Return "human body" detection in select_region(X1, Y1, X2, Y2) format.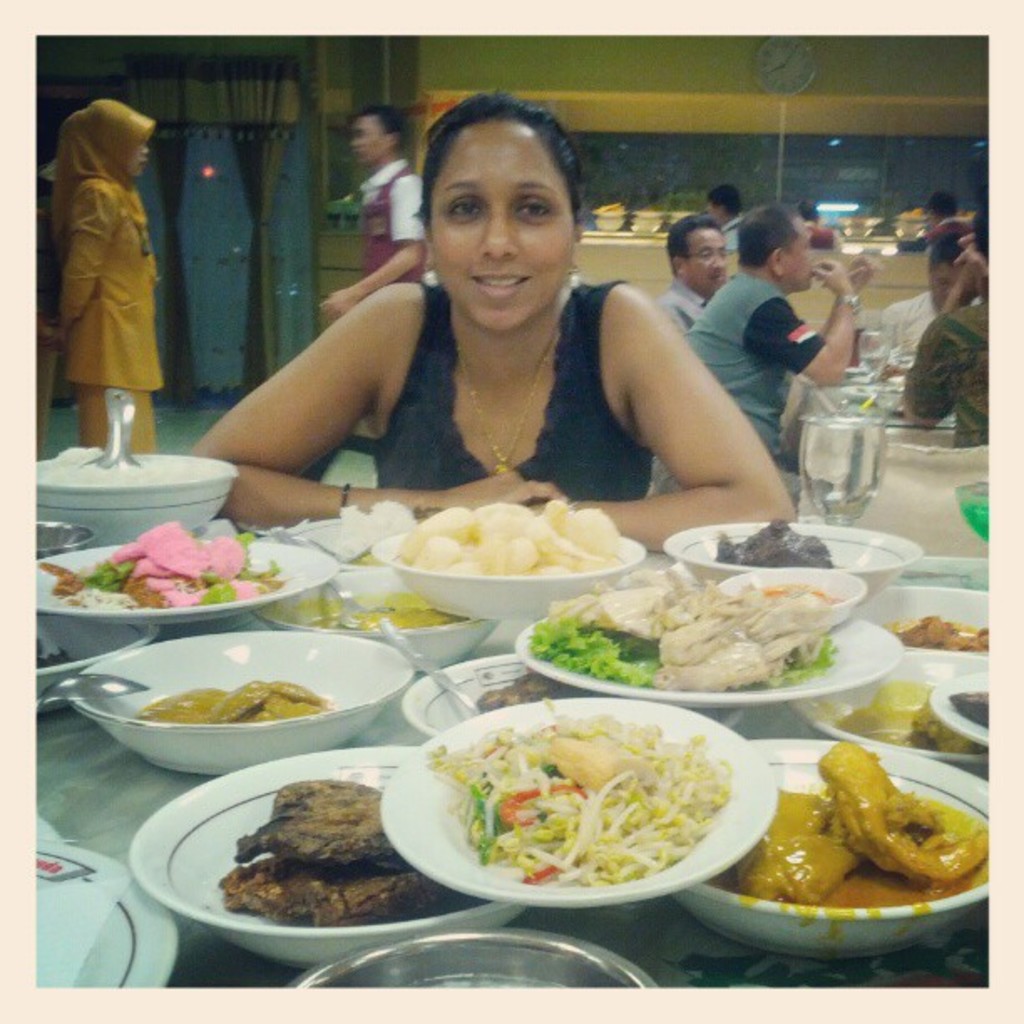
select_region(895, 263, 1022, 453).
